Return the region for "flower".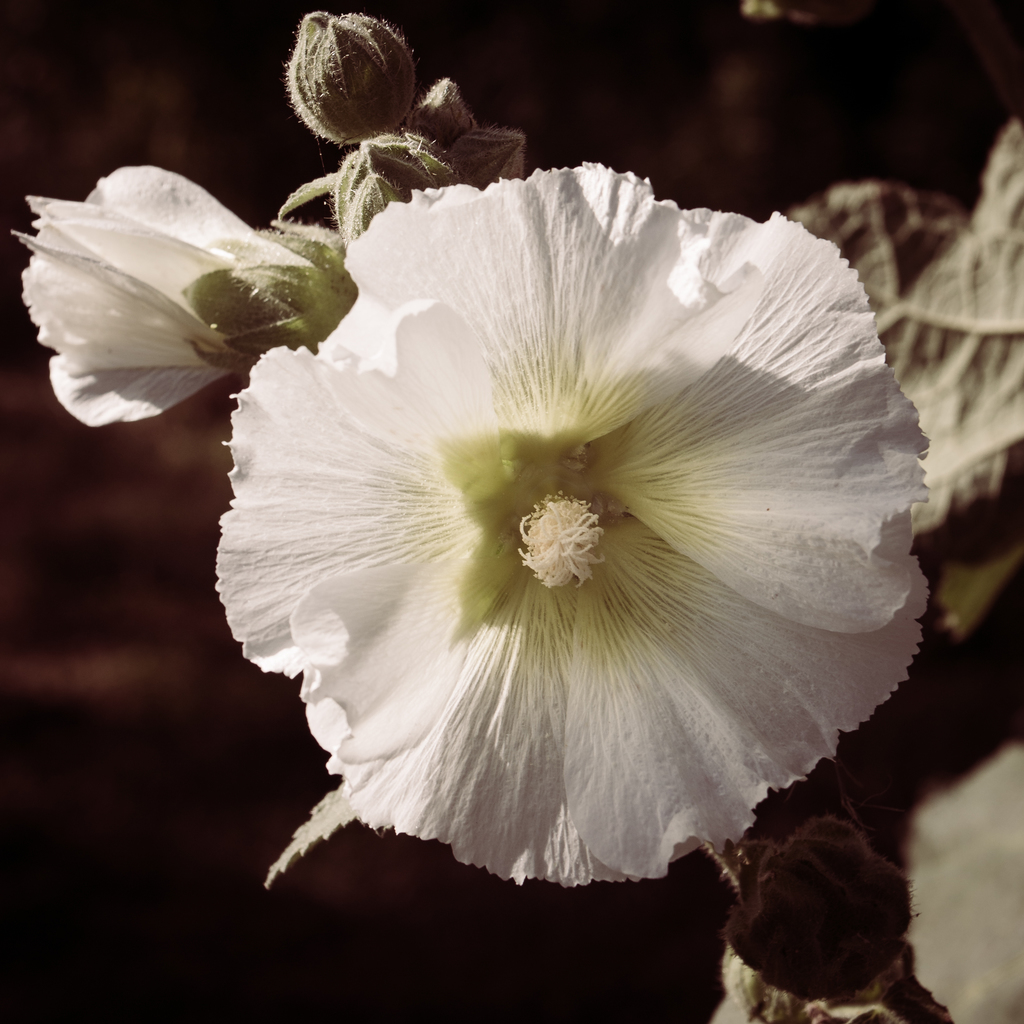
region(209, 160, 940, 888).
